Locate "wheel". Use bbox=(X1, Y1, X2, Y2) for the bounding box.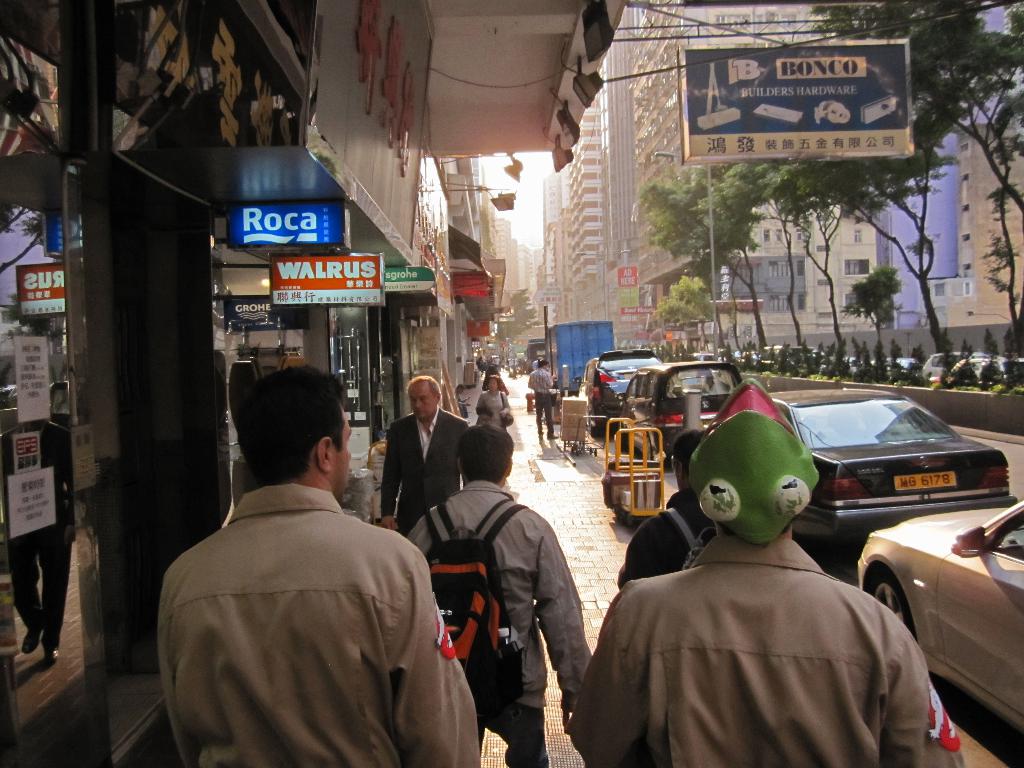
bbox=(589, 424, 599, 437).
